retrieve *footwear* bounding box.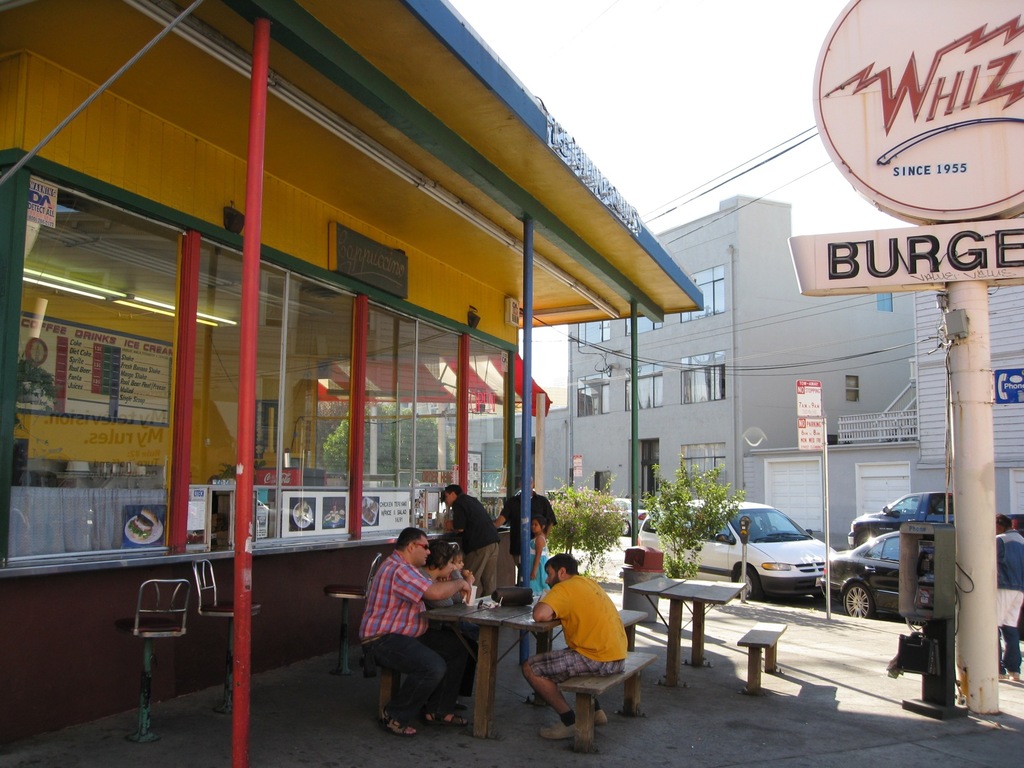
Bounding box: x1=528, y1=689, x2=553, y2=709.
